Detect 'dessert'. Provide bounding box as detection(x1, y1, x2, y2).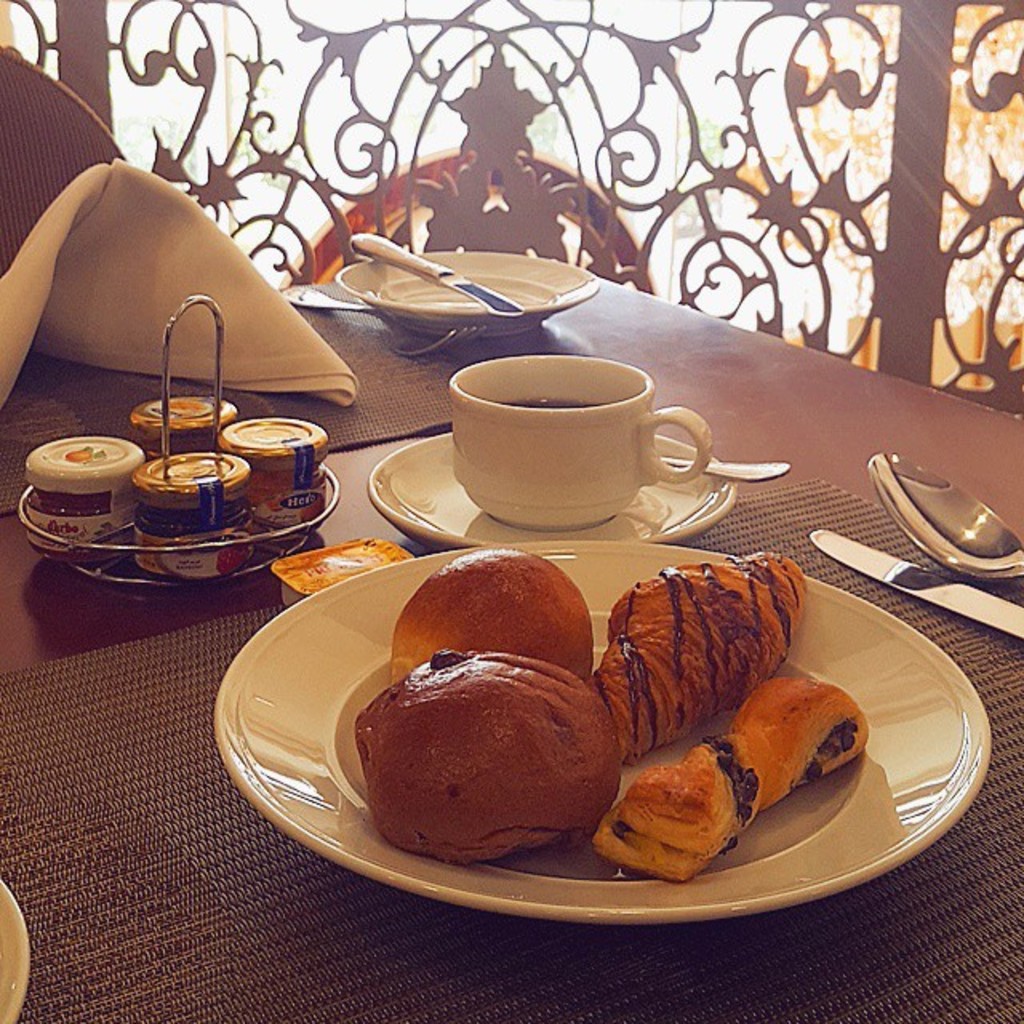
detection(594, 554, 805, 757).
